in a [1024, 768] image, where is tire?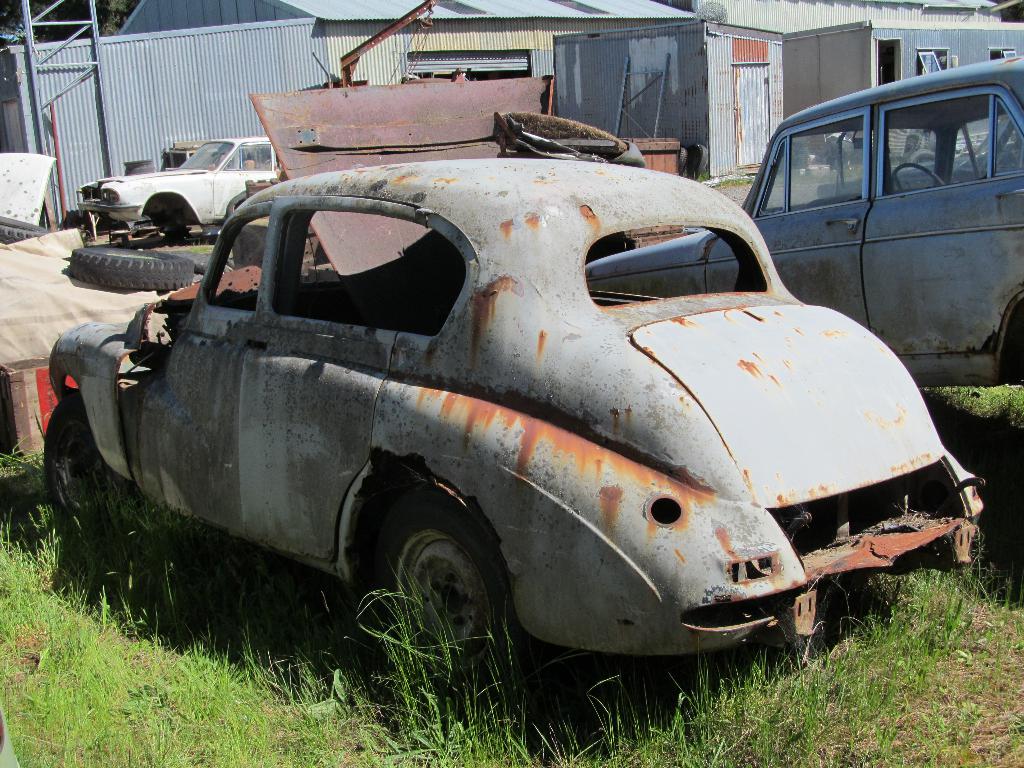
detection(358, 505, 511, 689).
